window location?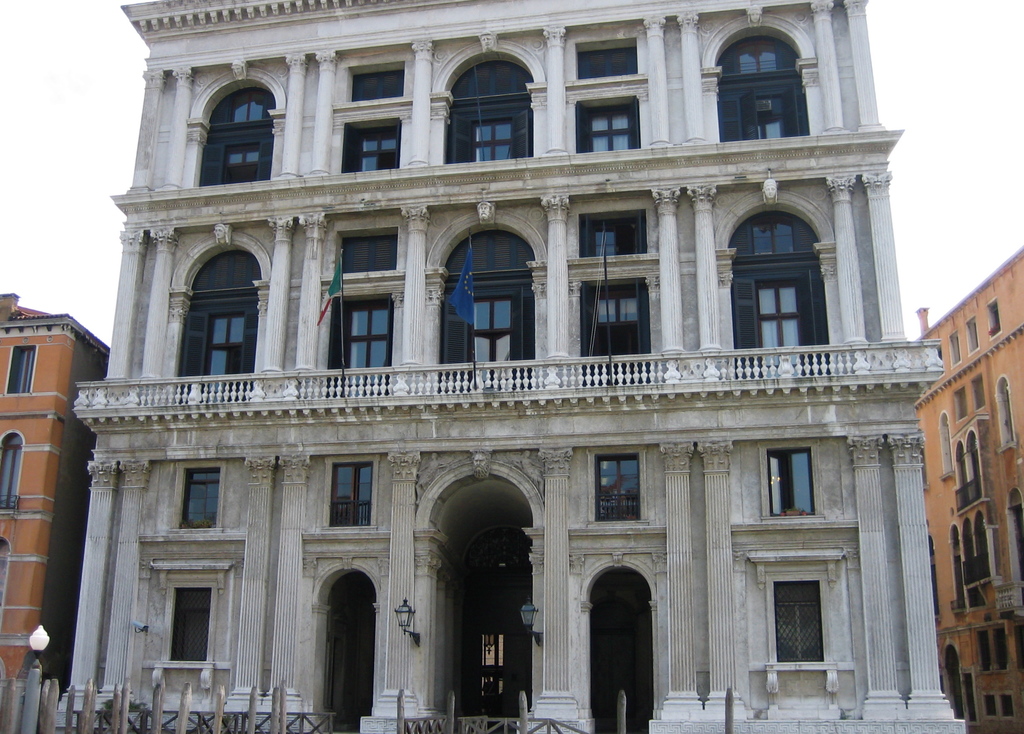
bbox=[190, 78, 269, 189]
